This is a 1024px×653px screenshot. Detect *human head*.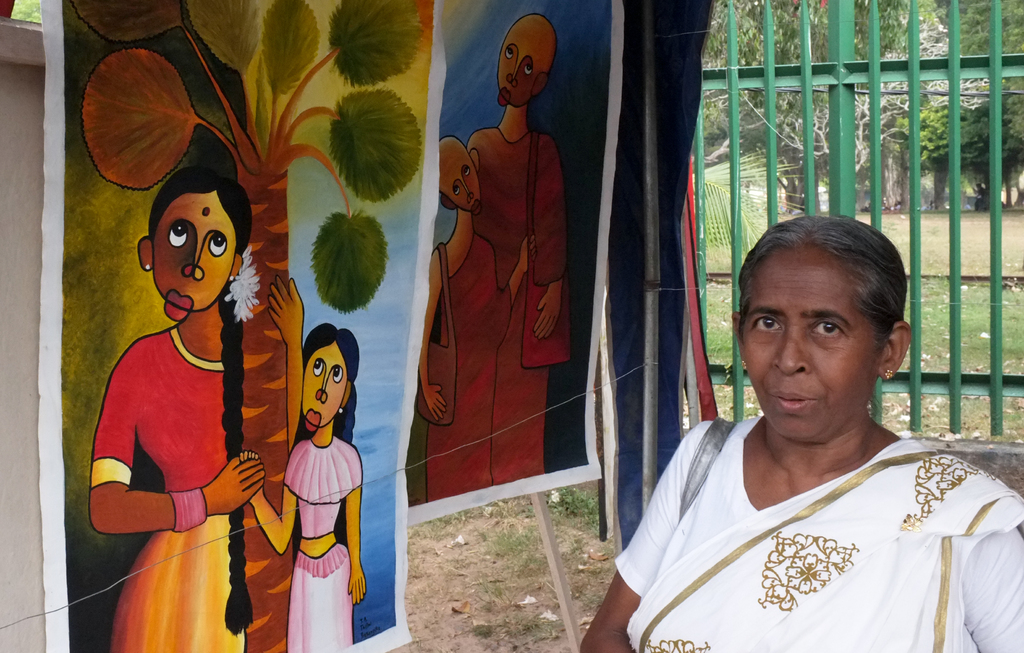
(733,216,910,412).
